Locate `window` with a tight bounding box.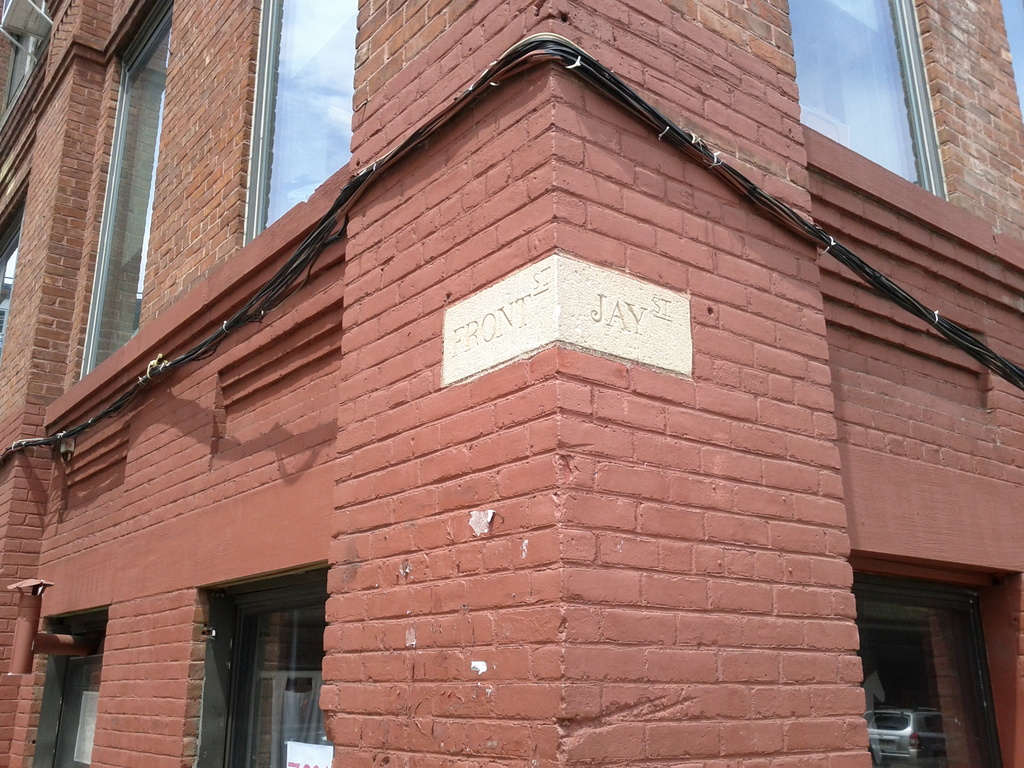
(left=204, top=593, right=334, bottom=767).
